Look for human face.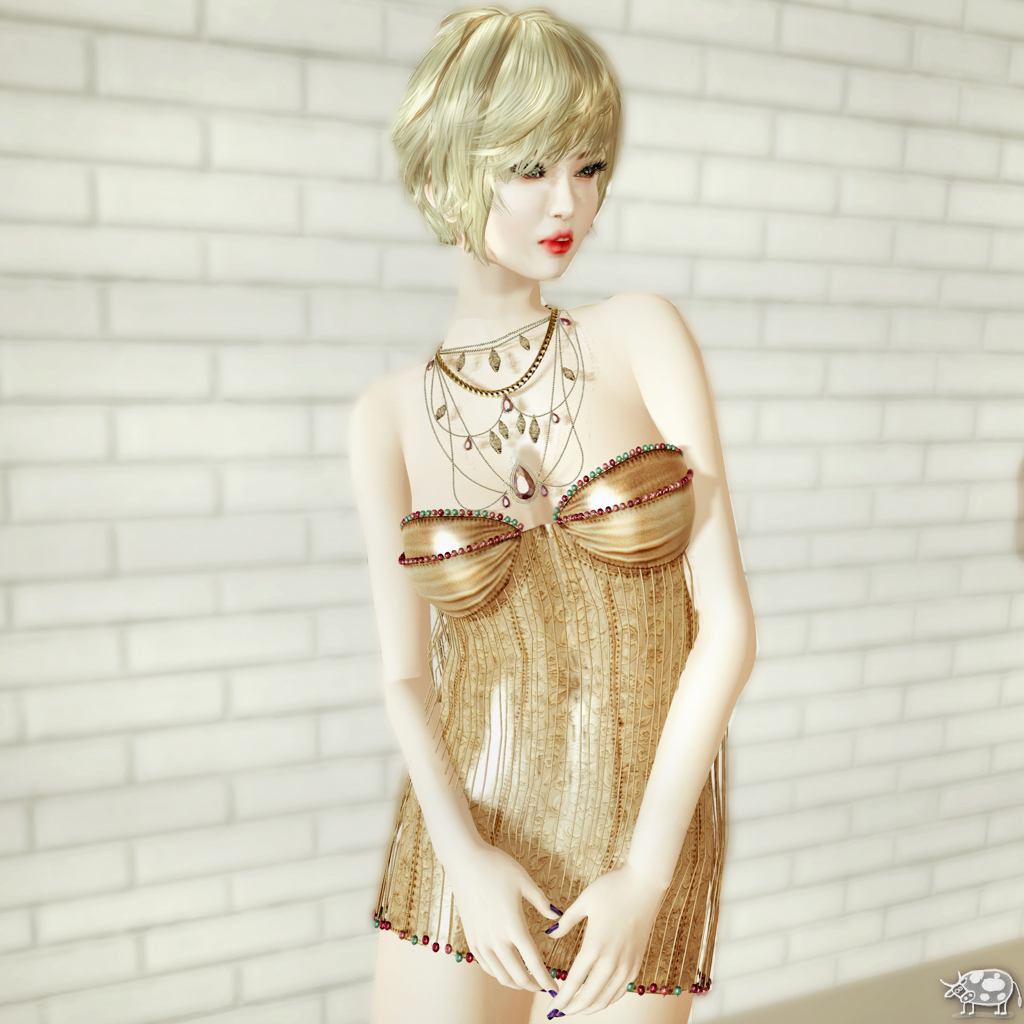
Found: bbox=(485, 147, 610, 283).
